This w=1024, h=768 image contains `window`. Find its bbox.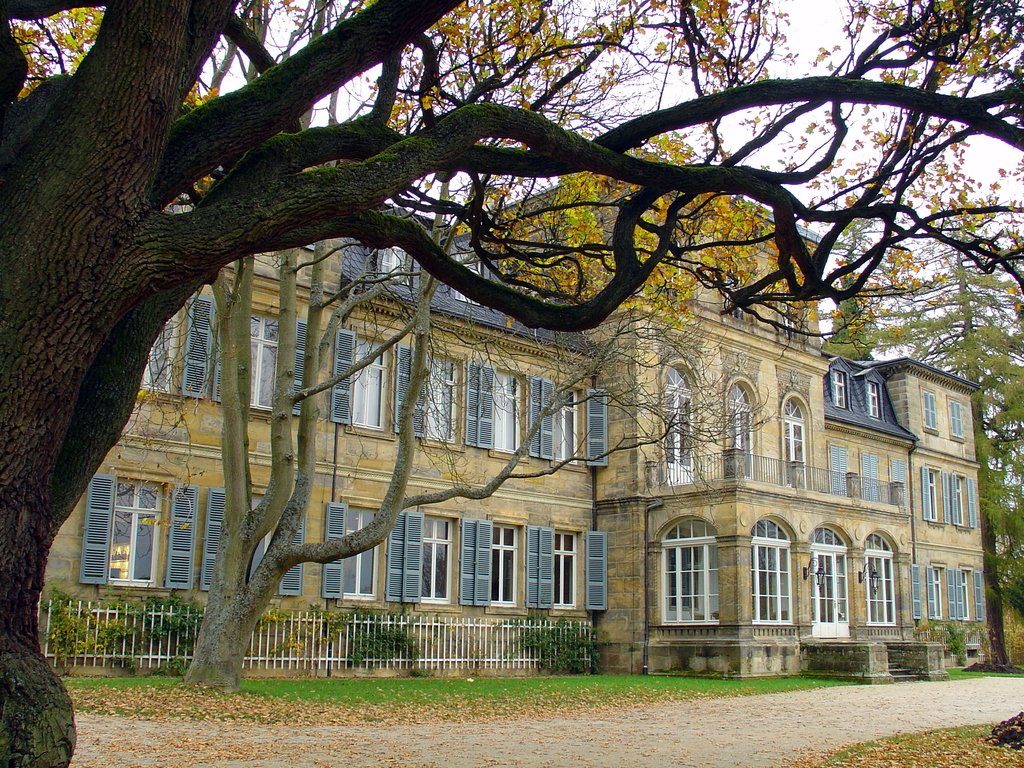
bbox=[535, 524, 607, 627].
